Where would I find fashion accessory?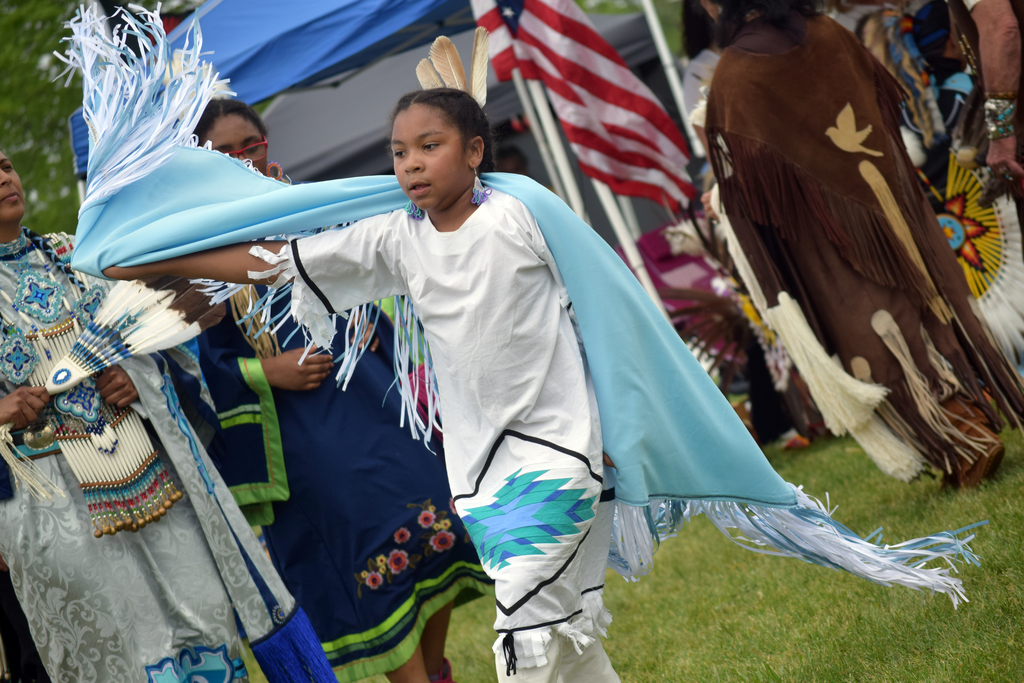
At <region>437, 659, 452, 682</region>.
